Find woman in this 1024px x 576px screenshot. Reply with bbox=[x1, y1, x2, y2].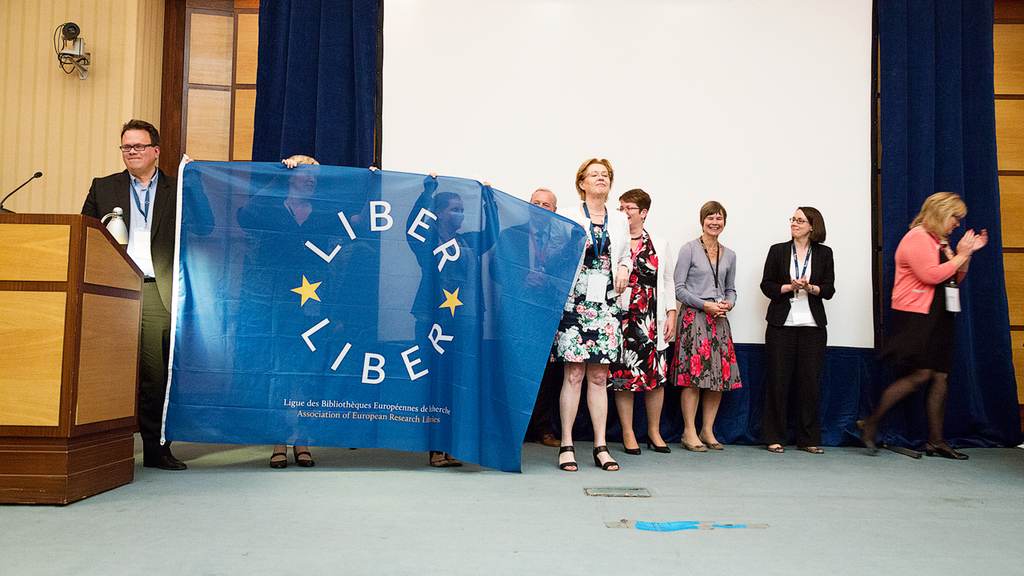
bbox=[402, 169, 505, 468].
